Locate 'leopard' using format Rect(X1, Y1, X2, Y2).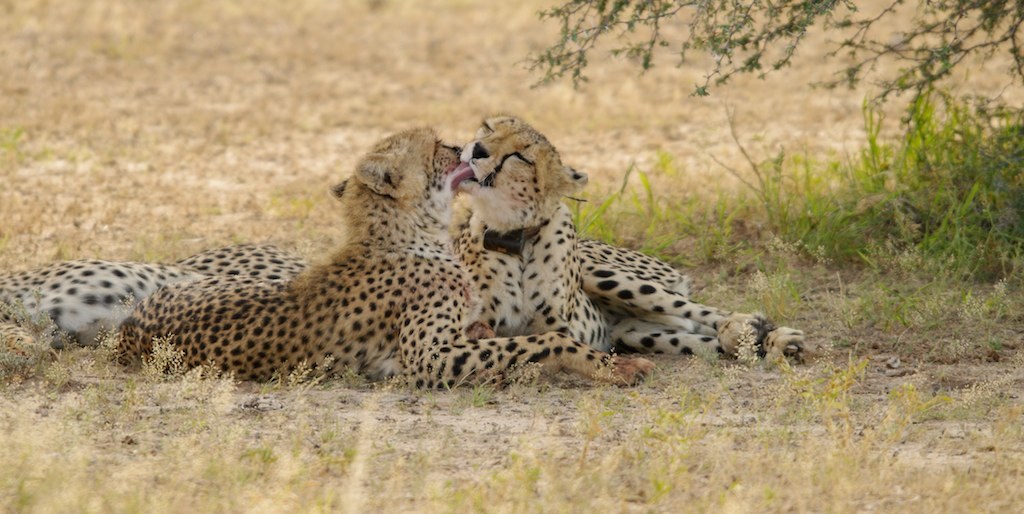
Rect(0, 240, 311, 383).
